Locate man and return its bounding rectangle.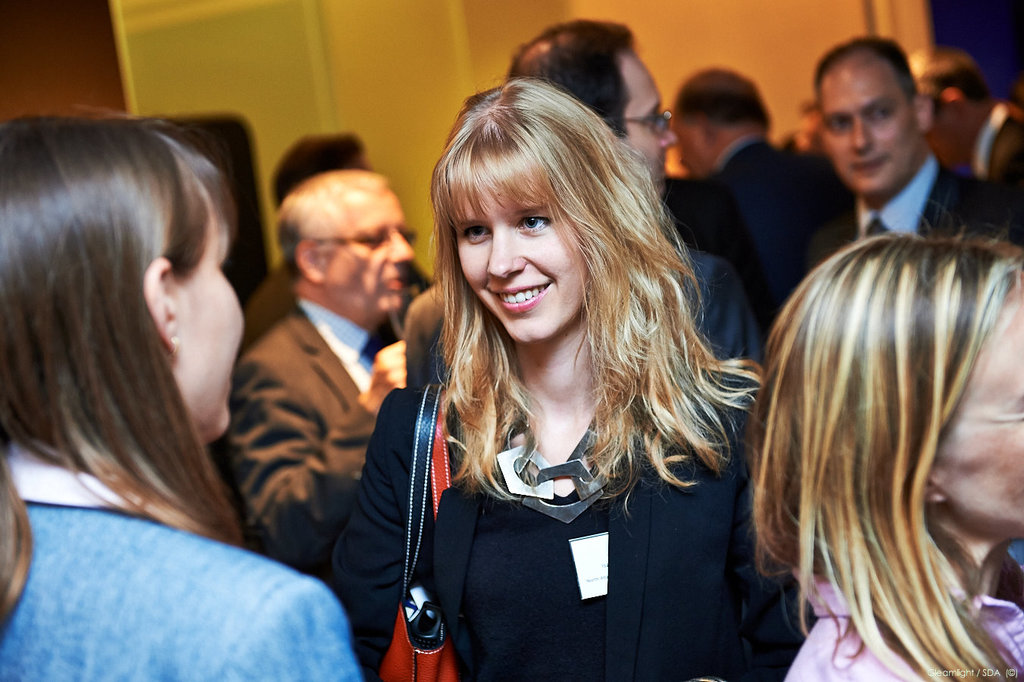
[666, 67, 845, 304].
